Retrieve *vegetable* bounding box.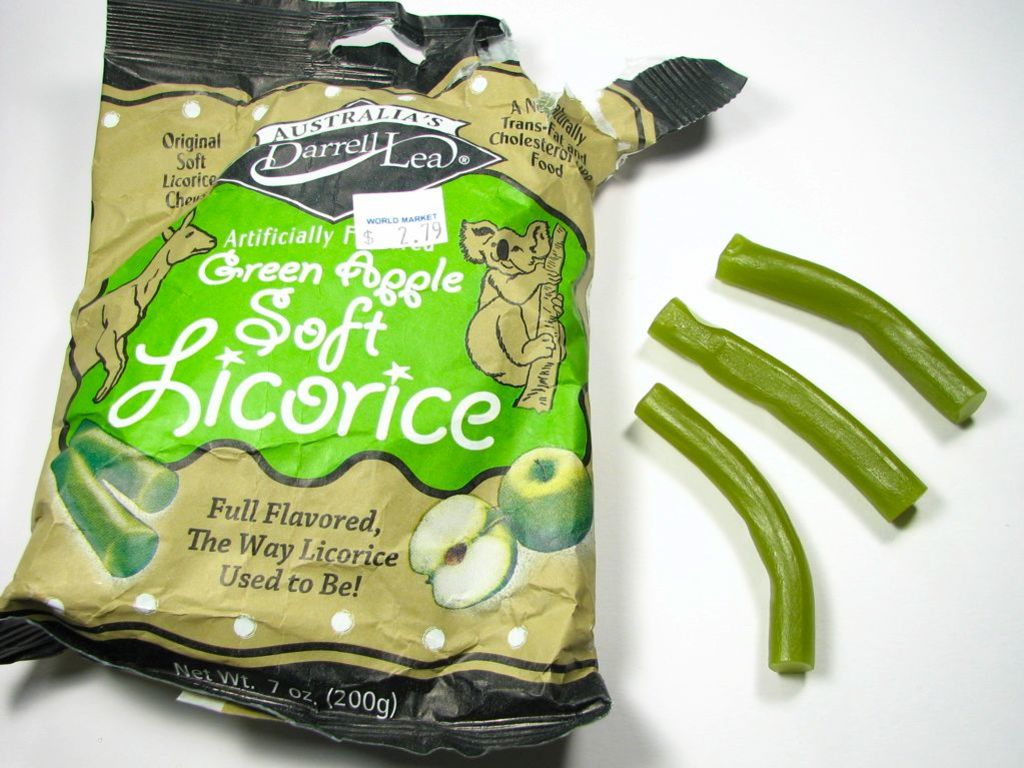
Bounding box: {"x1": 635, "y1": 385, "x2": 813, "y2": 675}.
